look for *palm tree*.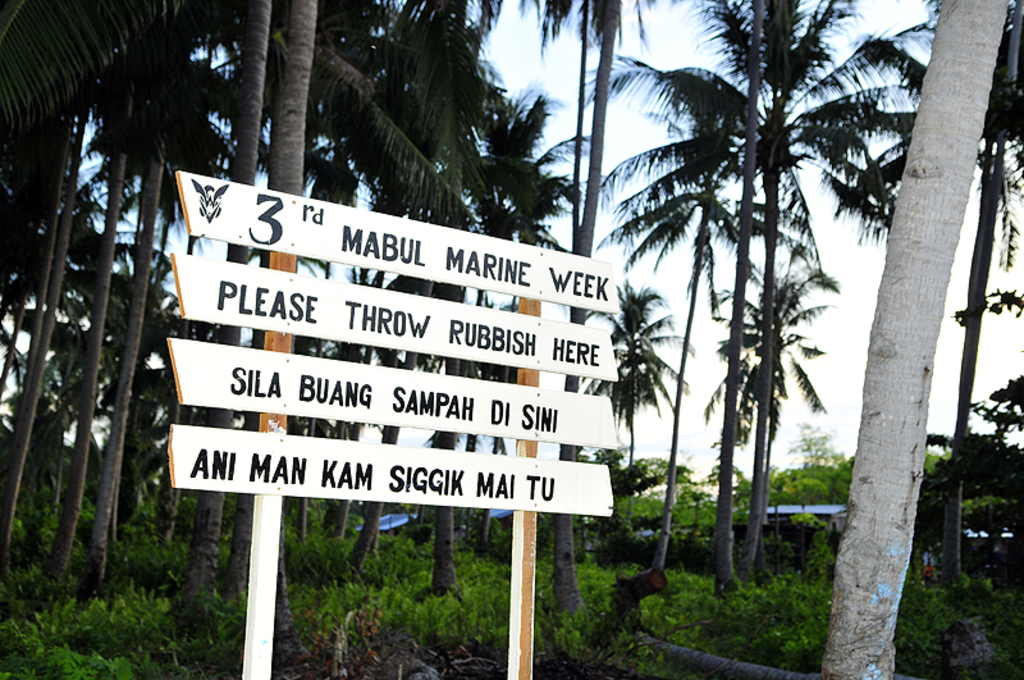
Found: 714, 256, 831, 572.
